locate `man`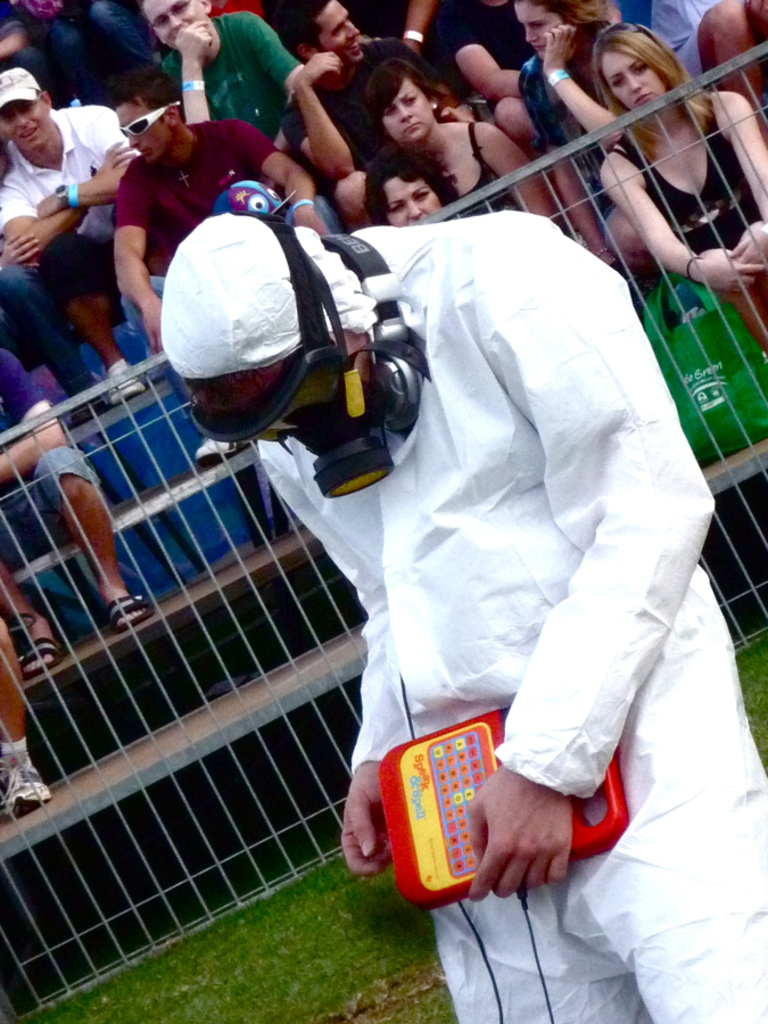
bbox(0, 66, 142, 408)
